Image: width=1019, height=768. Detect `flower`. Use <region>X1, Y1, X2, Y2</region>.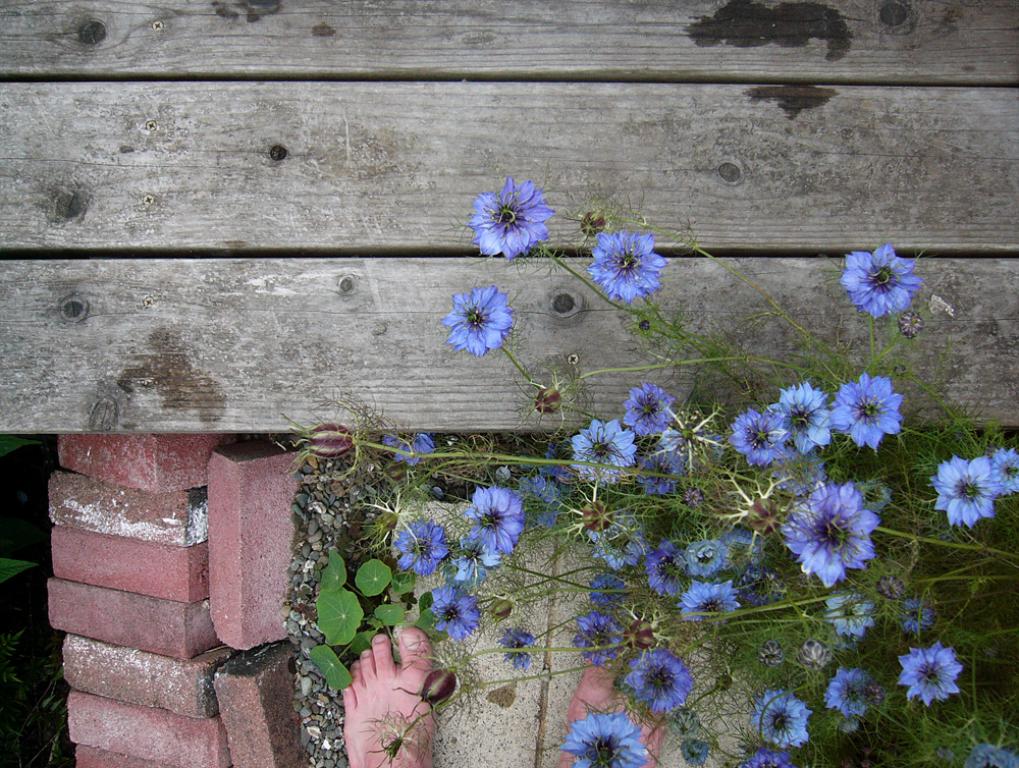
<region>677, 578, 740, 633</region>.
